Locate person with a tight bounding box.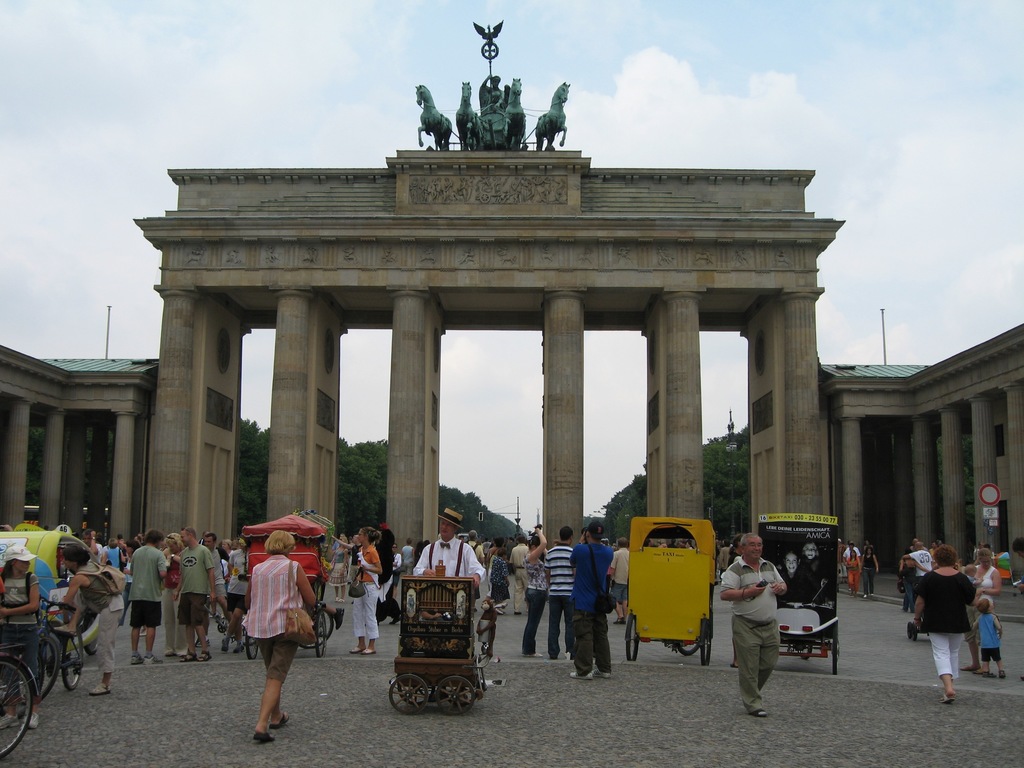
{"x1": 895, "y1": 556, "x2": 927, "y2": 612}.
